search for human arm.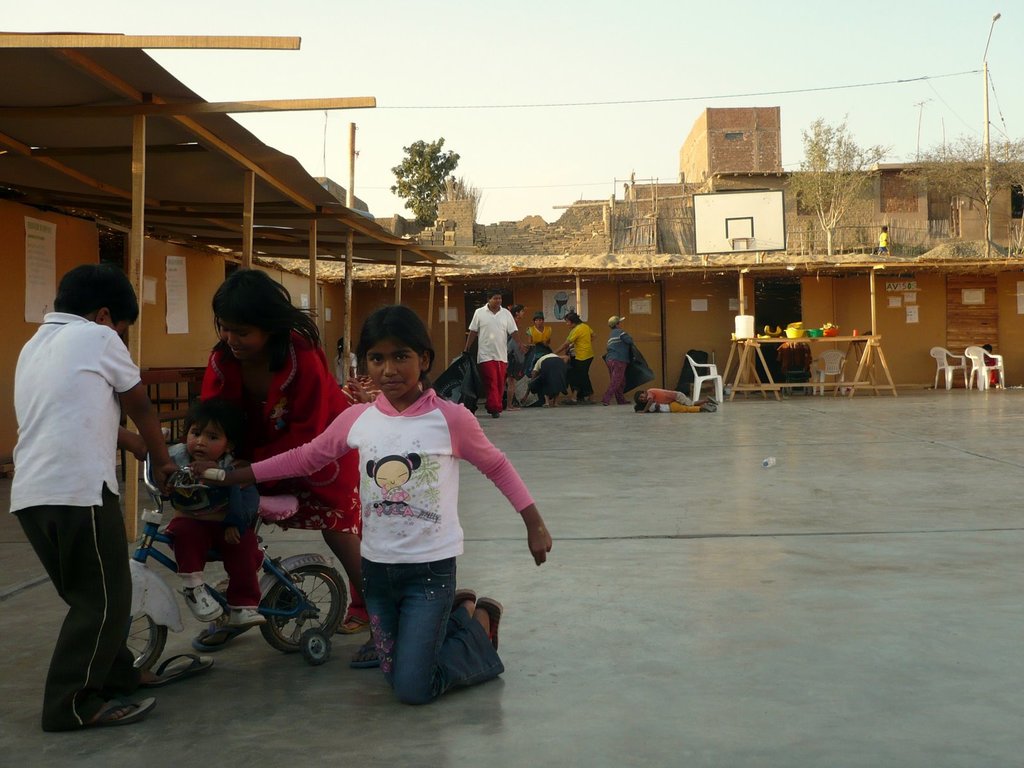
Found at [518,360,541,403].
